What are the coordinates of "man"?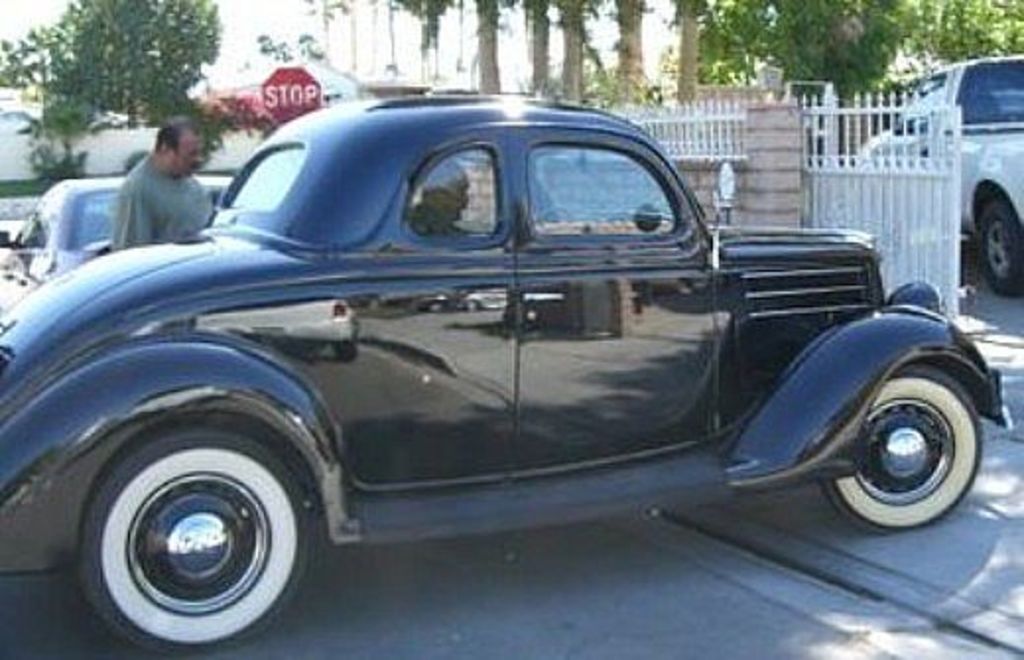
{"left": 416, "top": 169, "right": 471, "bottom": 238}.
